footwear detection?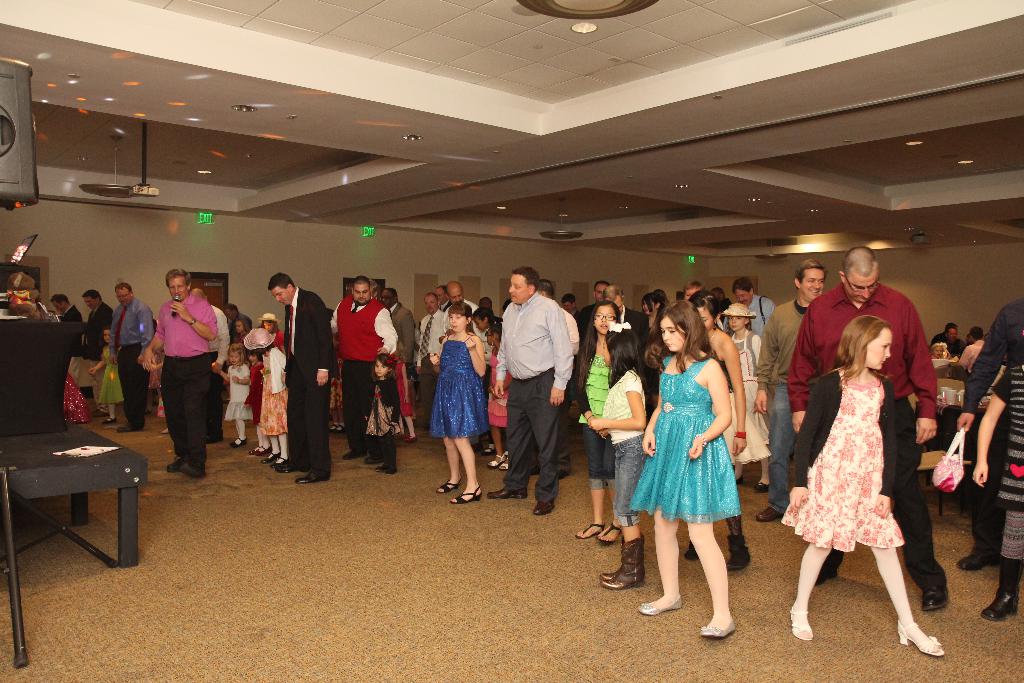
x1=297, y1=472, x2=326, y2=483
